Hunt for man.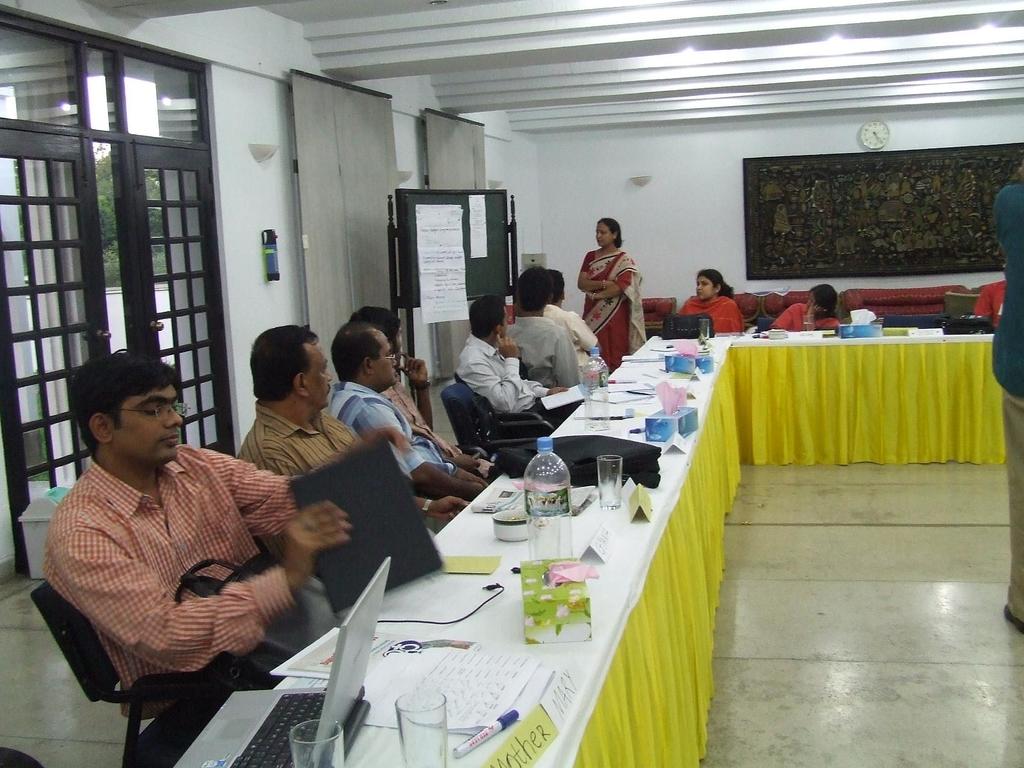
Hunted down at <bbox>542, 271, 602, 367</bbox>.
